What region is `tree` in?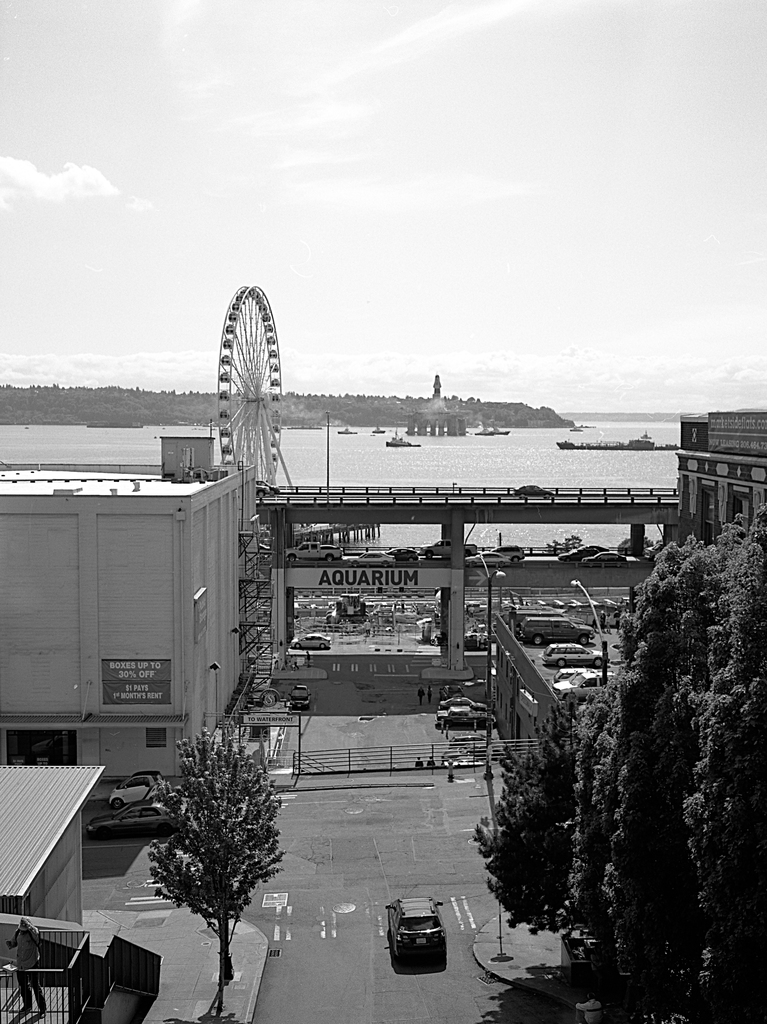
<box>561,513,731,1012</box>.
